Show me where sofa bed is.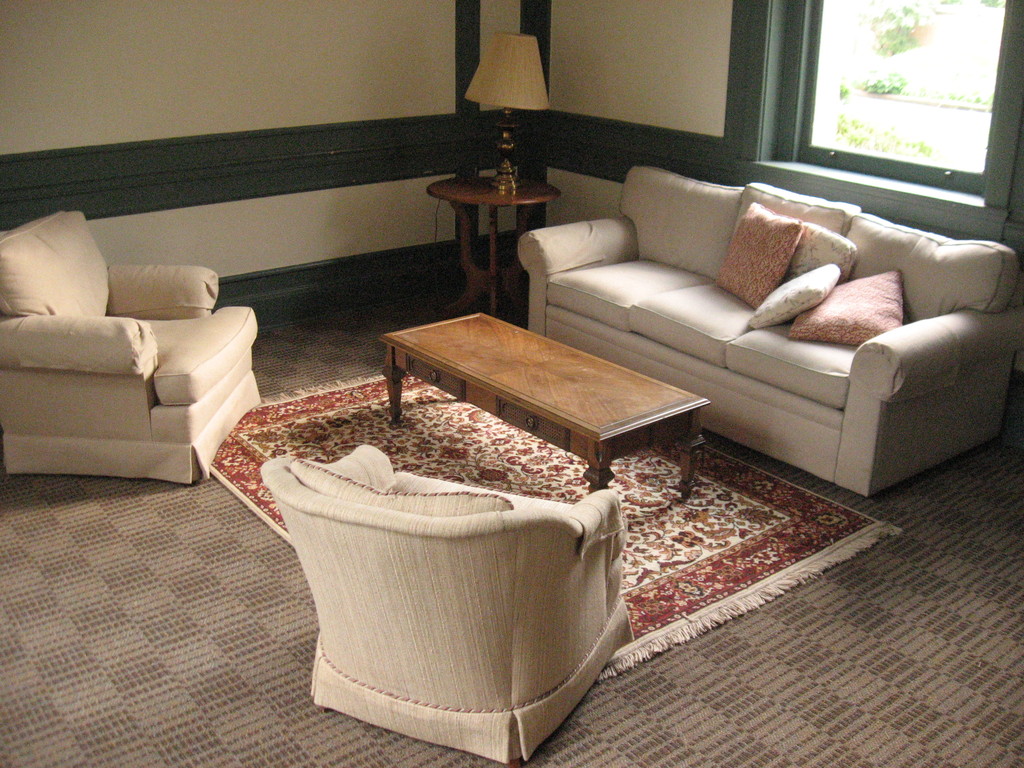
sofa bed is at <region>514, 165, 1023, 500</region>.
